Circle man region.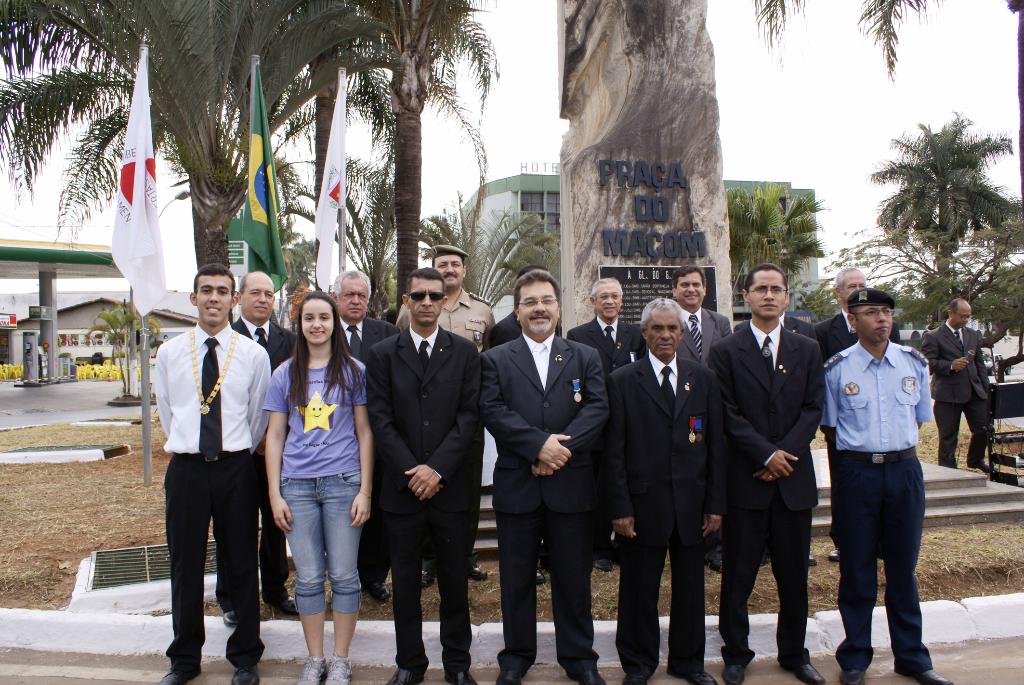
Region: (320, 264, 413, 599).
